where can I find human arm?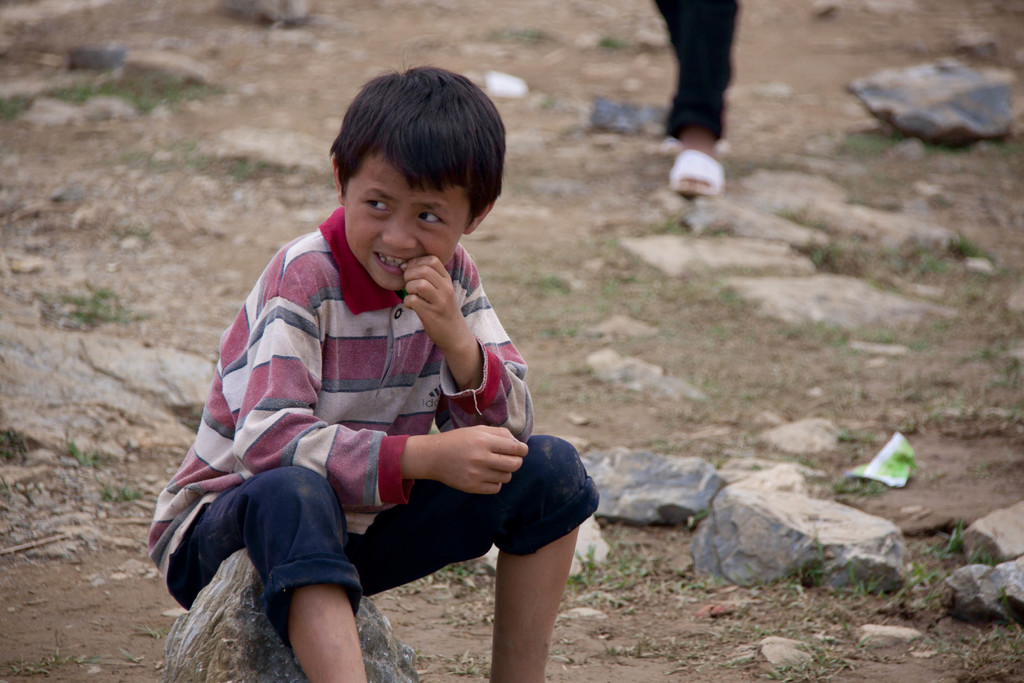
You can find it at 231 256 529 509.
